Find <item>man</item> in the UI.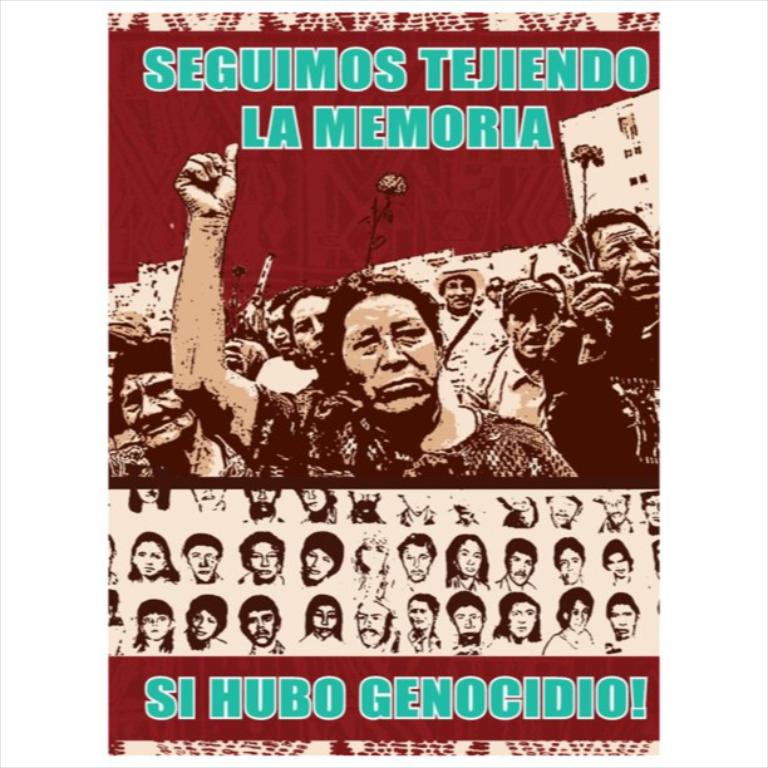
UI element at crop(540, 494, 586, 530).
